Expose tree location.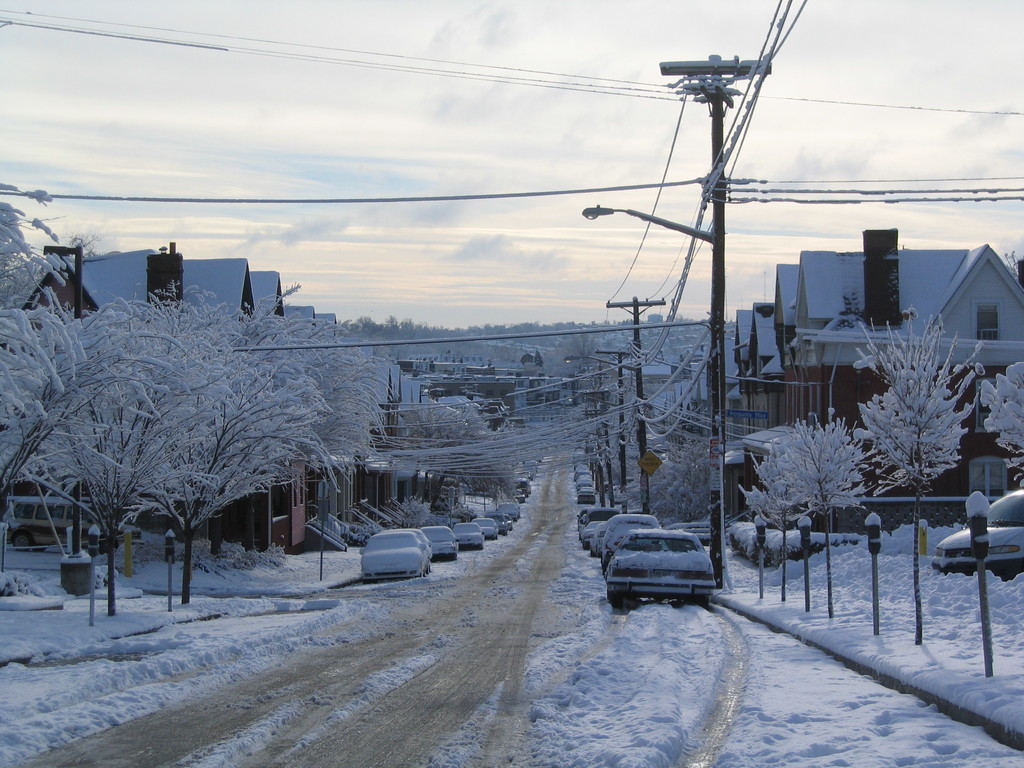
Exposed at [639, 420, 752, 531].
